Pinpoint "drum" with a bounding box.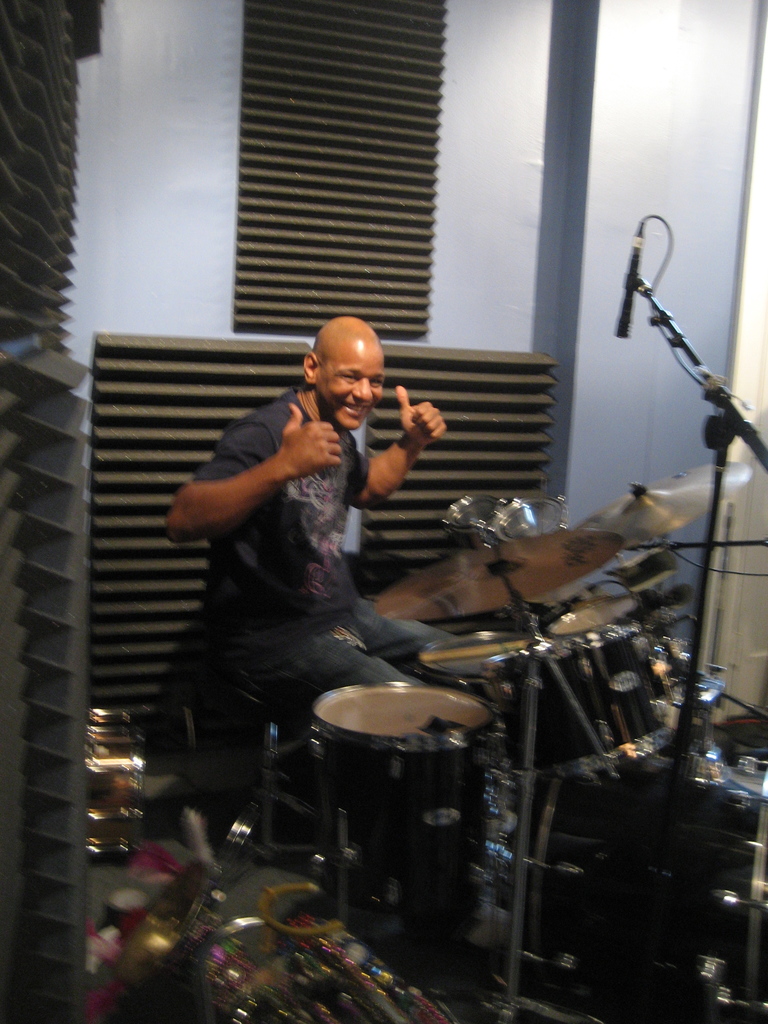
box(412, 629, 541, 699).
